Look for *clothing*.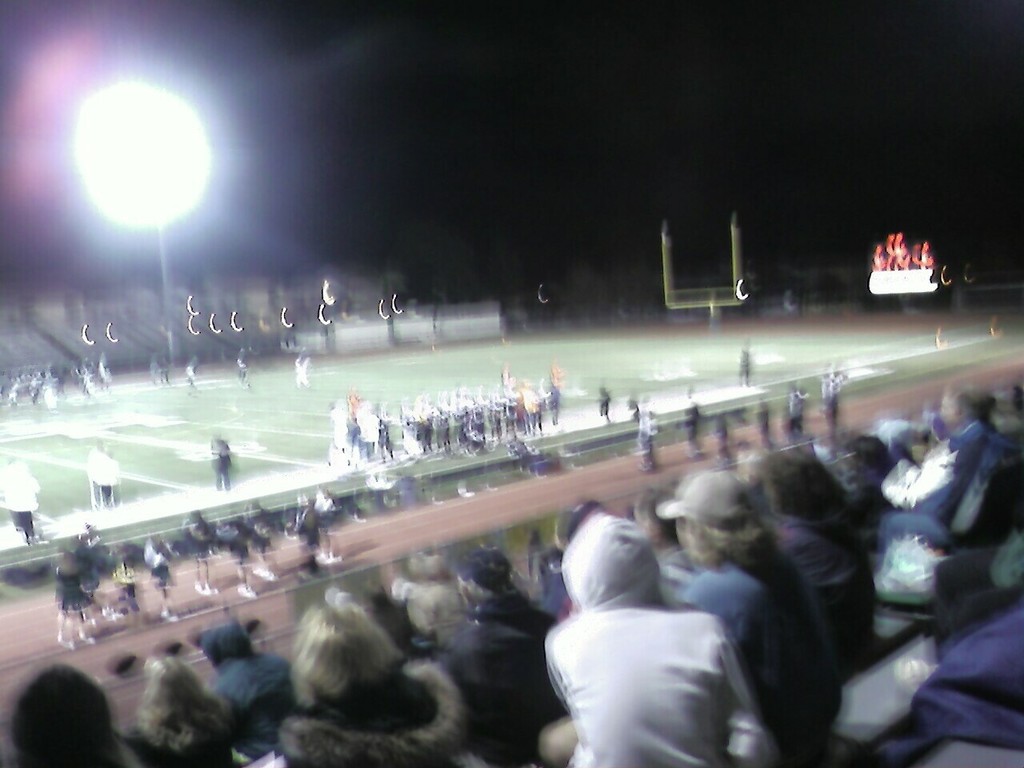
Found: box(533, 543, 773, 762).
